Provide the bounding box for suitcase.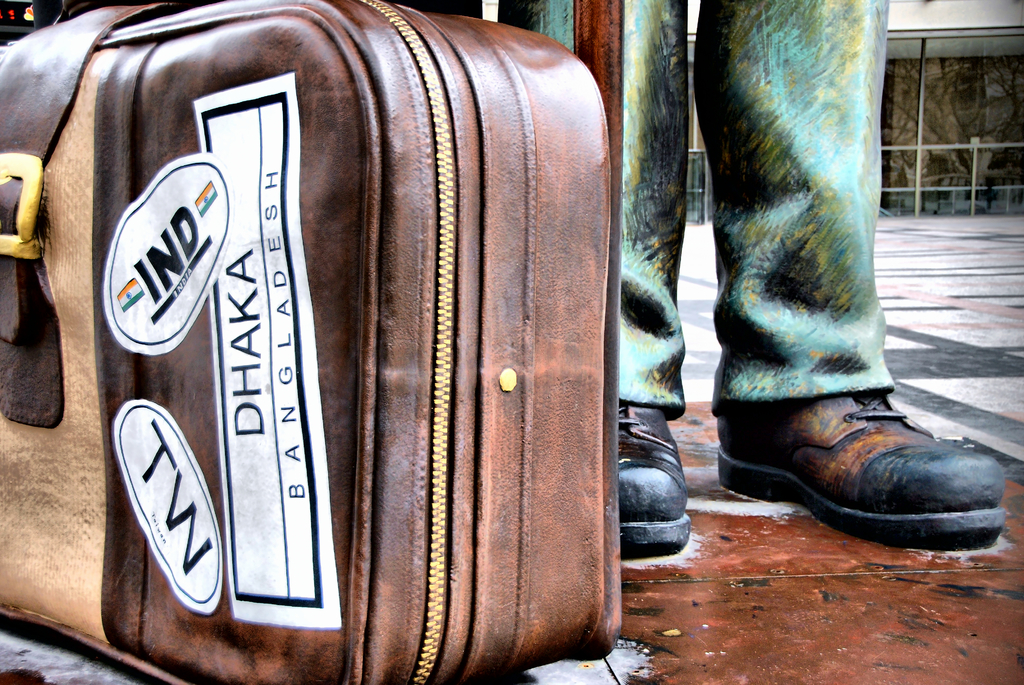
(x1=0, y1=0, x2=605, y2=684).
